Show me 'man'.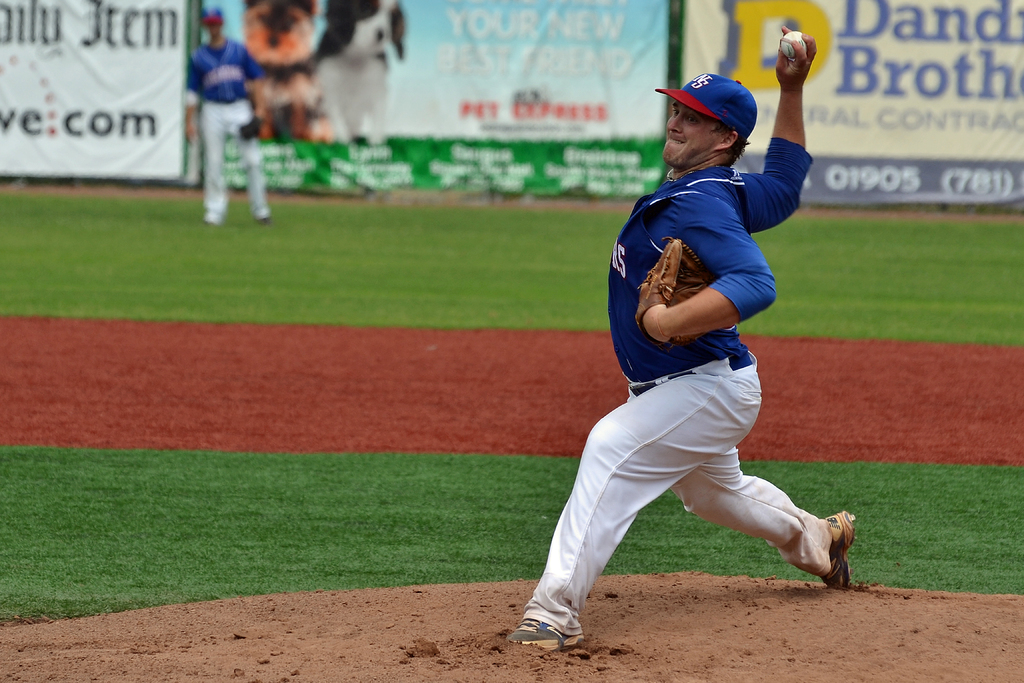
'man' is here: (186,6,271,226).
